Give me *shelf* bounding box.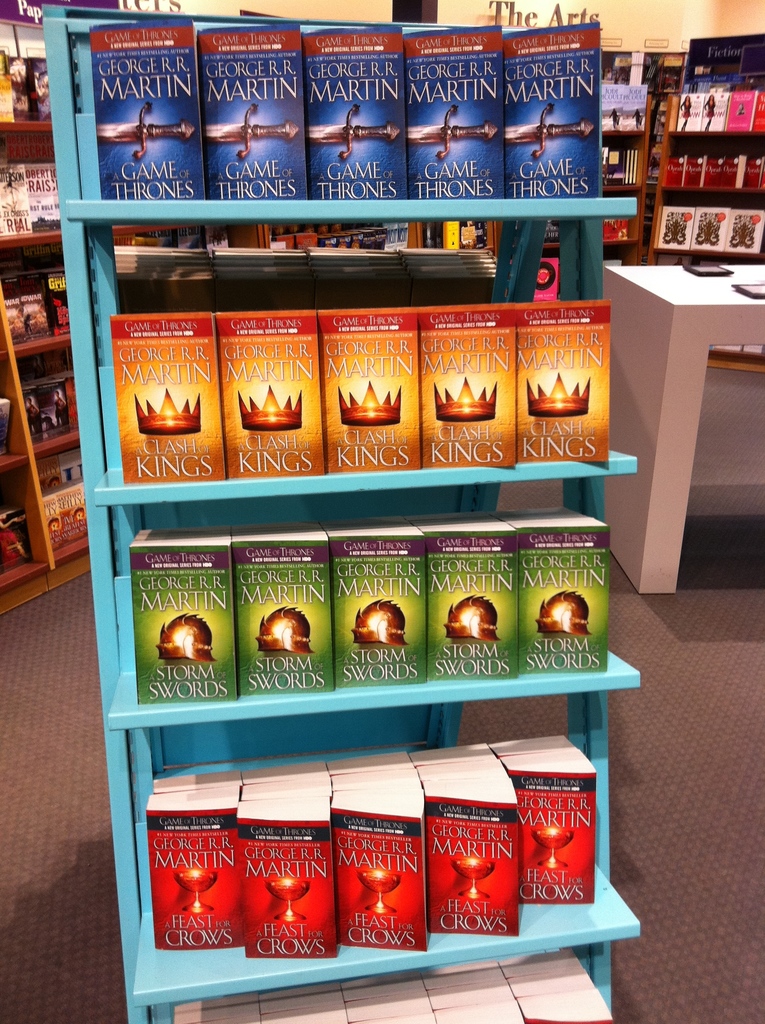
rect(0, 56, 106, 602).
